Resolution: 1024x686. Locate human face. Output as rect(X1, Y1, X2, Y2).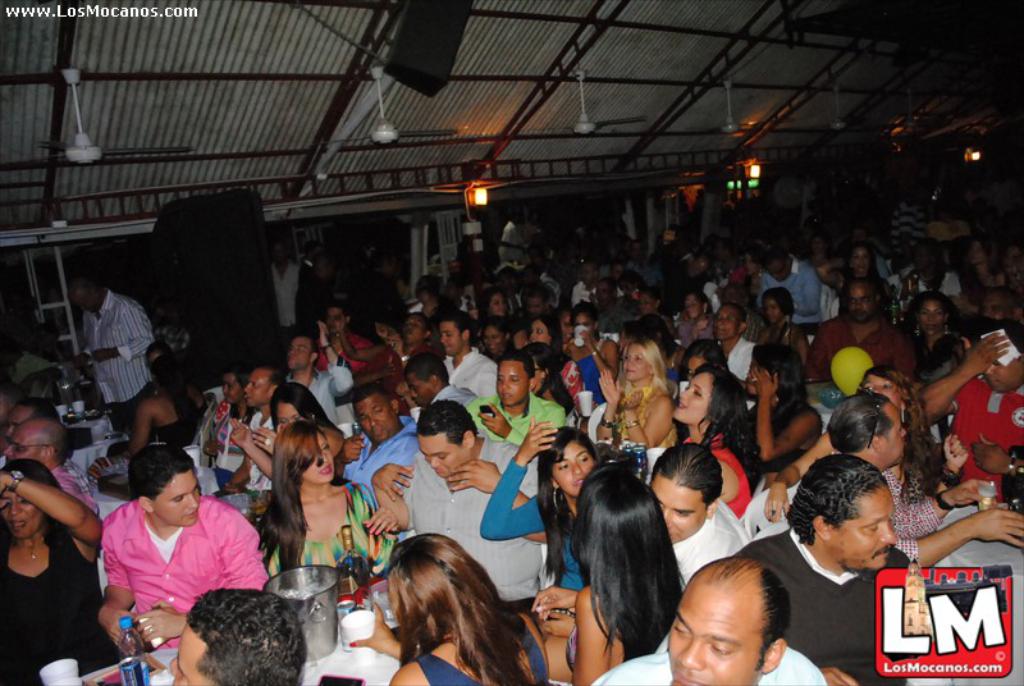
rect(666, 589, 760, 685).
